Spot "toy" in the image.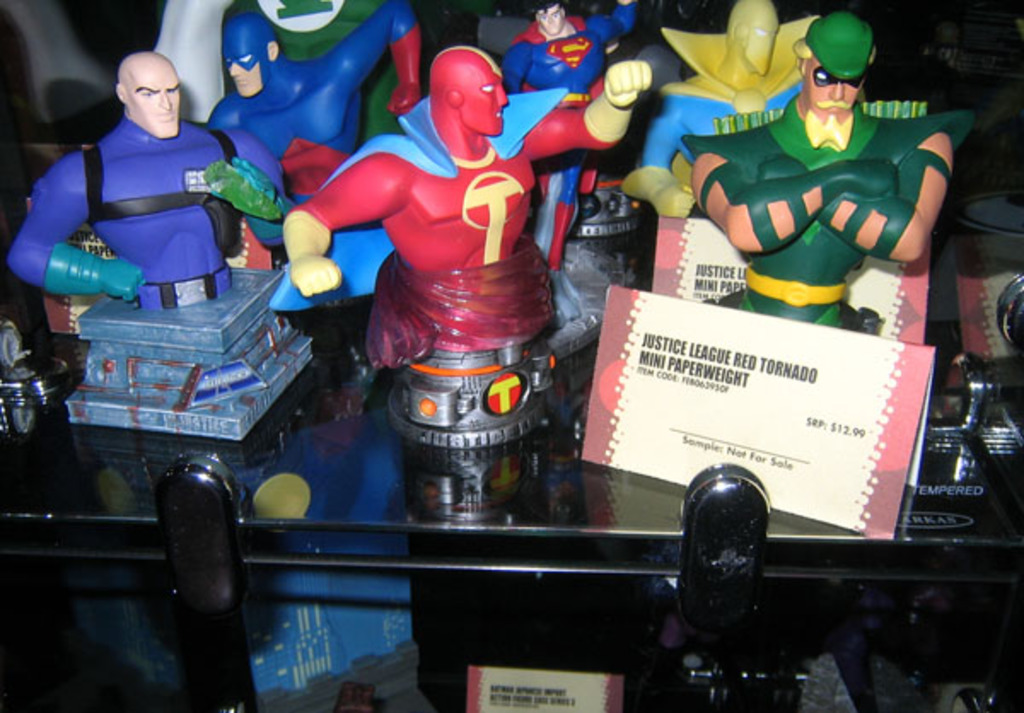
"toy" found at pyautogui.locateOnScreen(679, 10, 973, 336).
